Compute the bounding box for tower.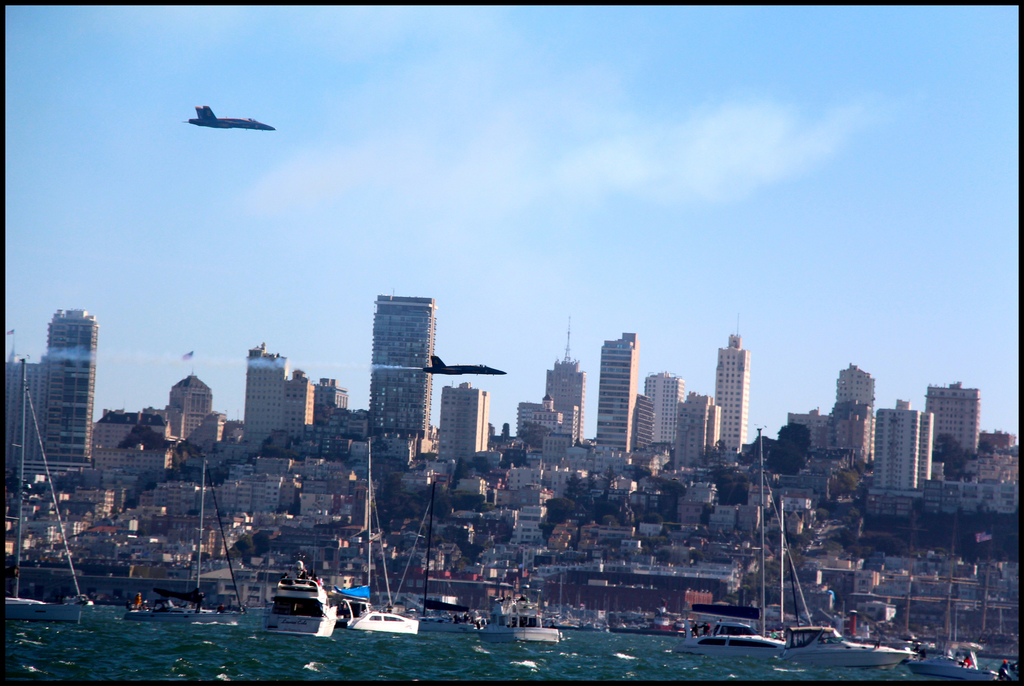
Rect(924, 381, 984, 457).
